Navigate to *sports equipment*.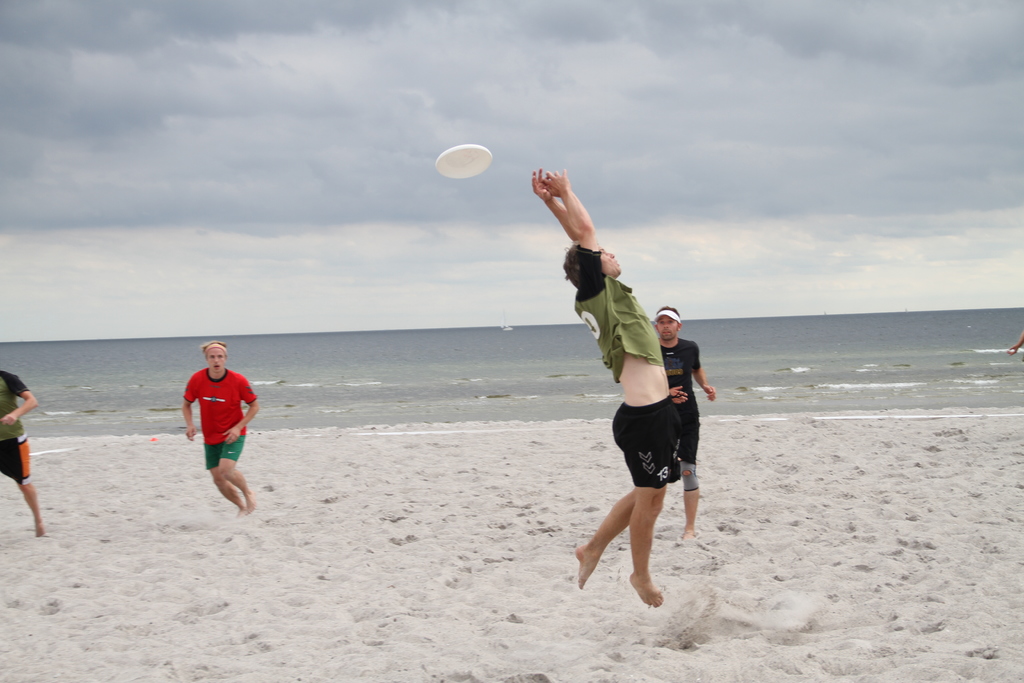
Navigation target: 435:145:497:183.
